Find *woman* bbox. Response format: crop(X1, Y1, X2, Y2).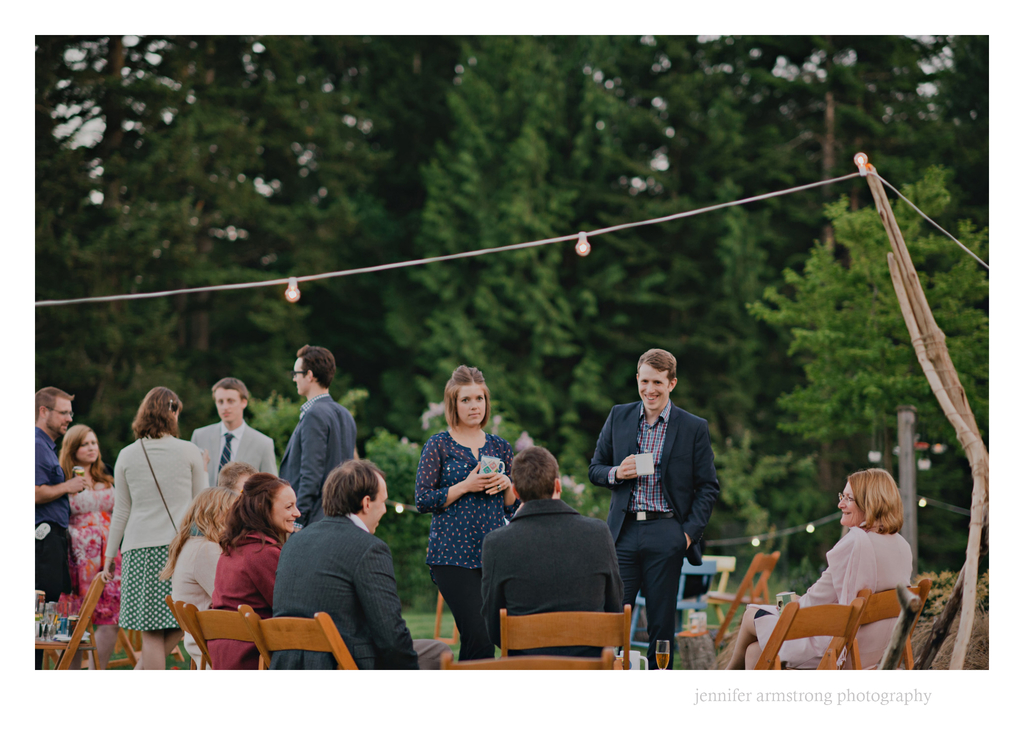
crop(413, 366, 522, 661).
